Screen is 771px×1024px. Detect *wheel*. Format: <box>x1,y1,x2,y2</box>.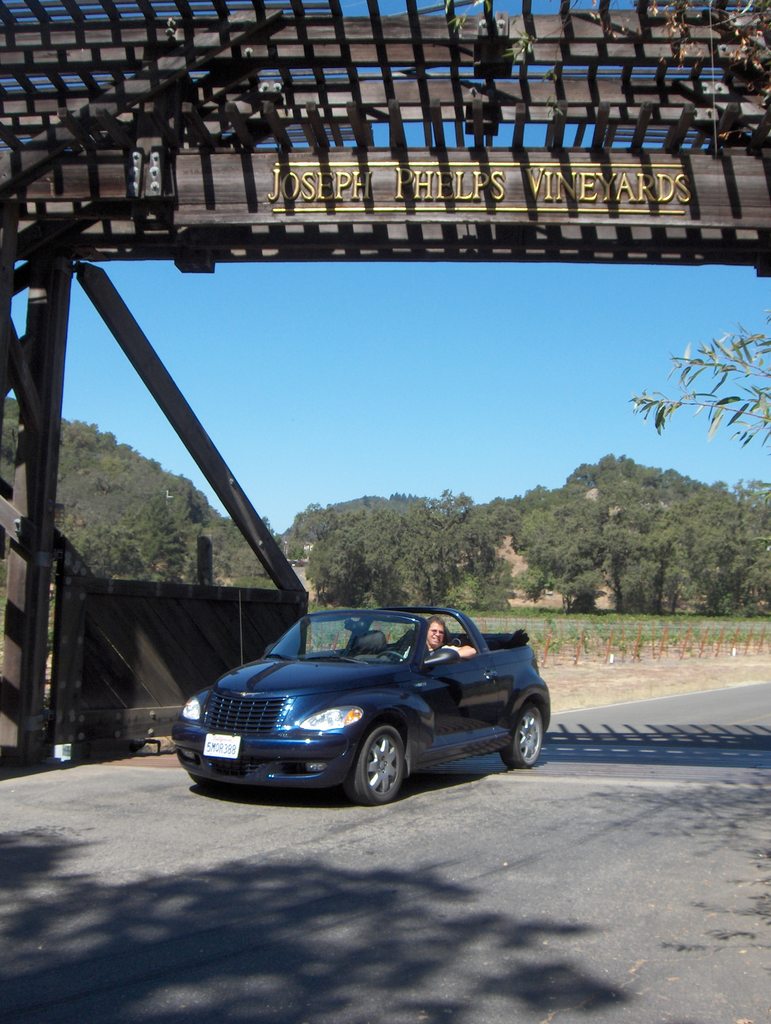
<box>498,697,546,765</box>.
